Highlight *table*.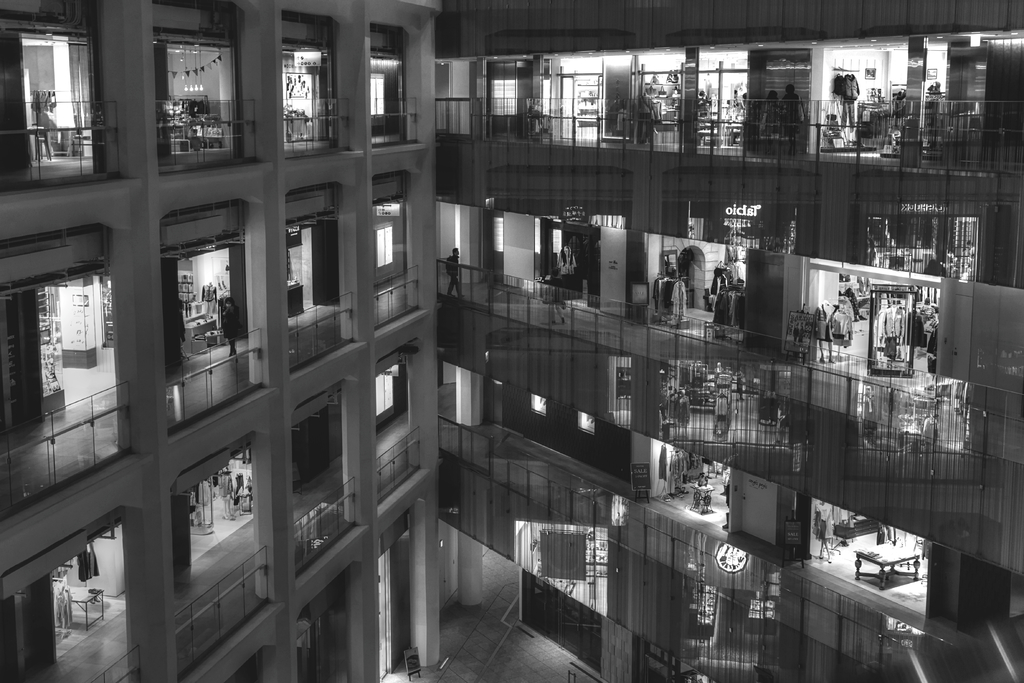
Highlighted region: [65,579,111,629].
